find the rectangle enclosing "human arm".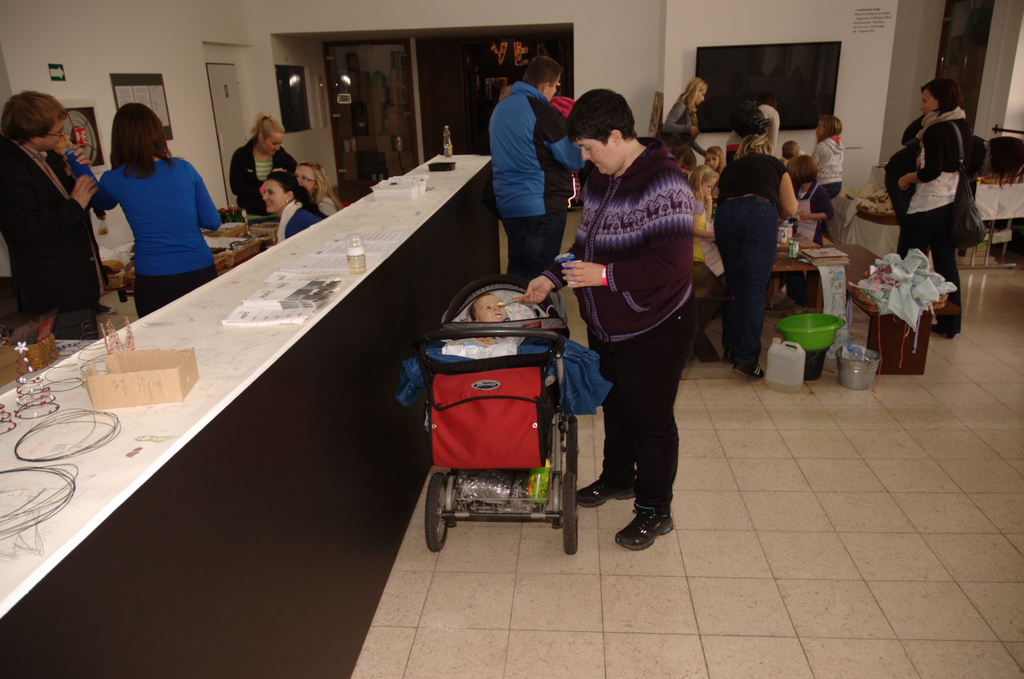
bbox(779, 156, 808, 224).
